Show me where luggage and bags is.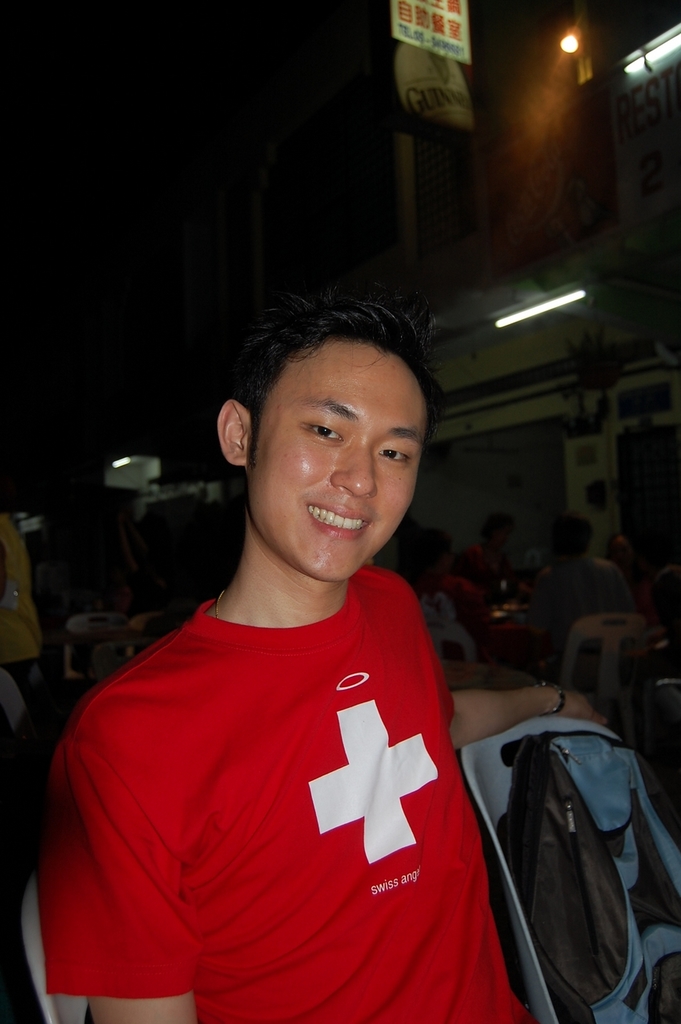
luggage and bags is at (left=493, top=726, right=680, bottom=1023).
